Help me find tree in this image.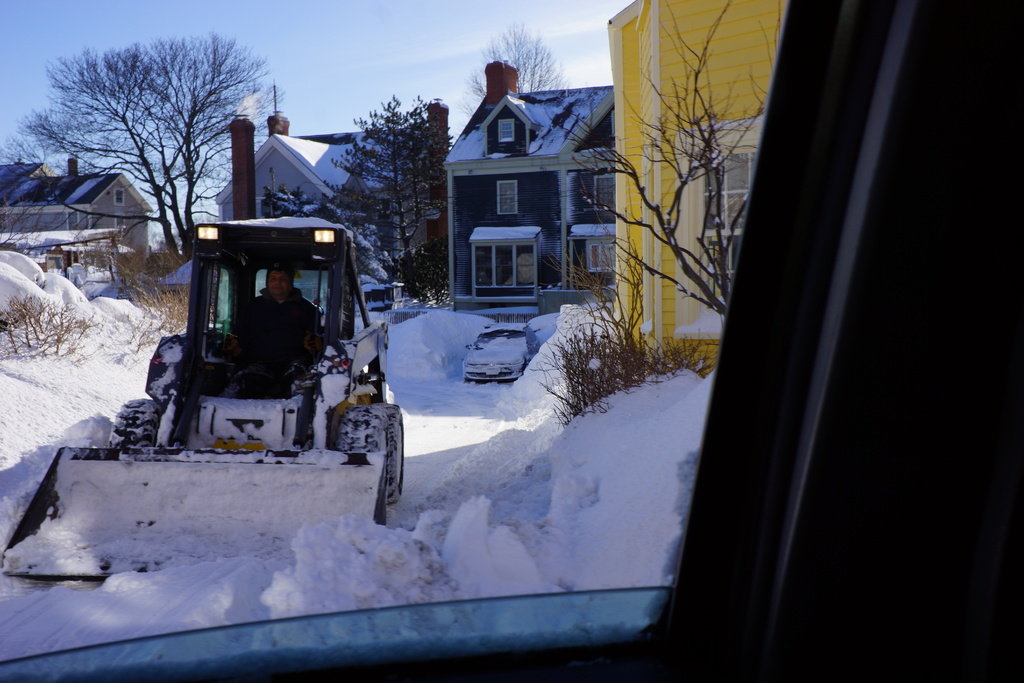
Found it: l=553, t=0, r=751, b=325.
